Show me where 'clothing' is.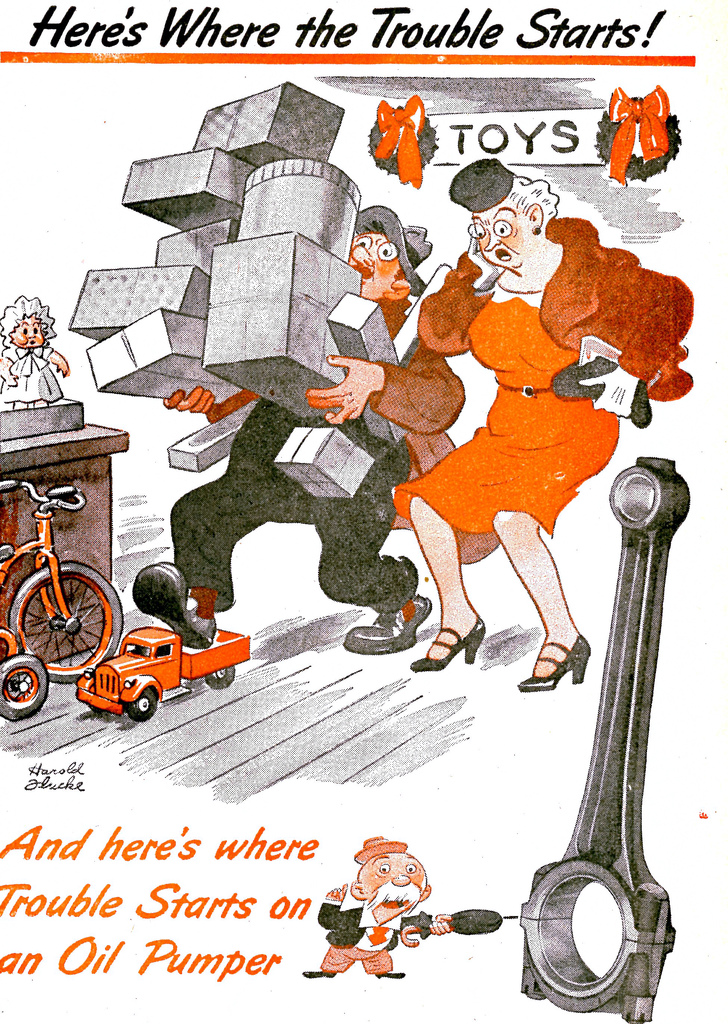
'clothing' is at (393, 280, 623, 567).
